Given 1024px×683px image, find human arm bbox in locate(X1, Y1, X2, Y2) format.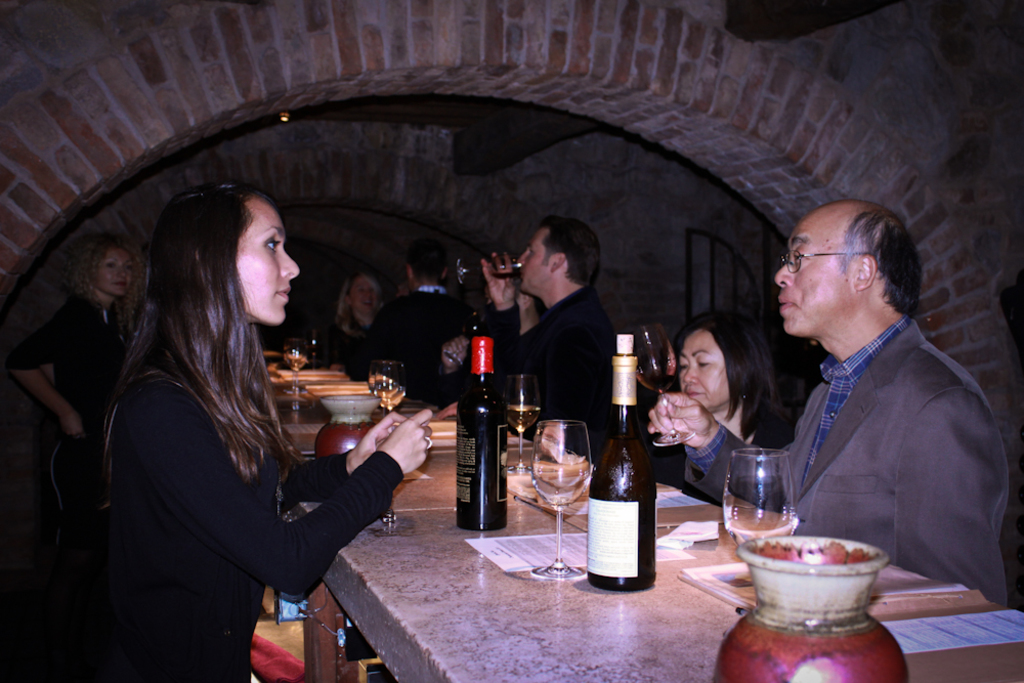
locate(893, 383, 1010, 608).
